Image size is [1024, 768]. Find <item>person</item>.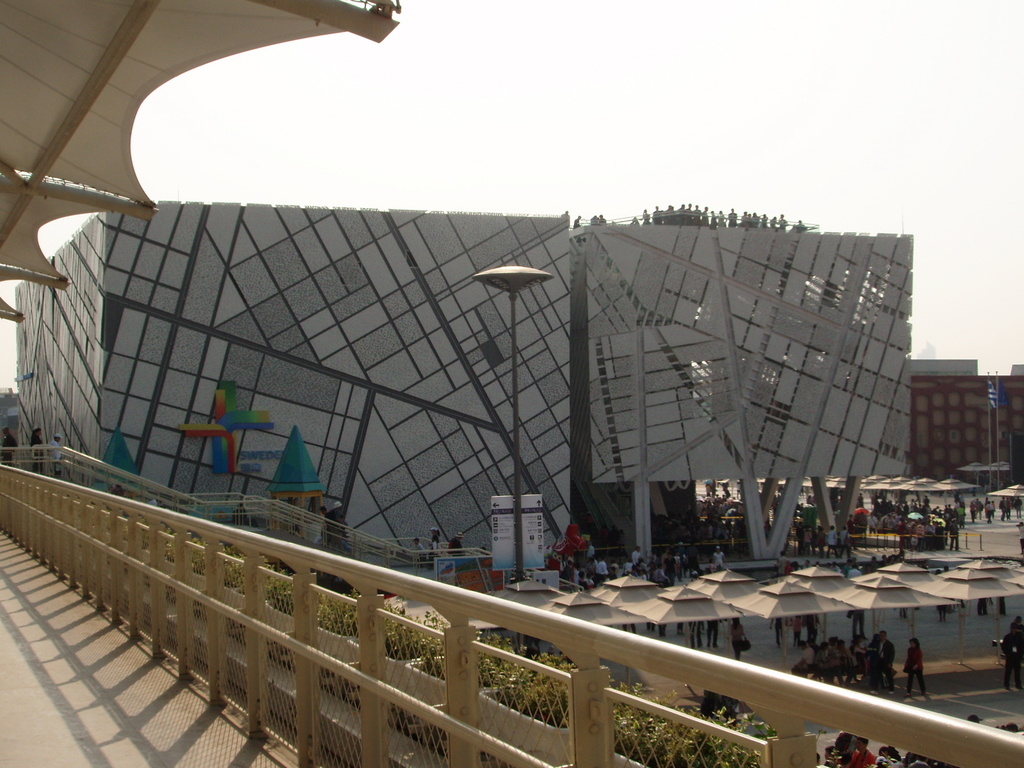
(440, 534, 465, 561).
